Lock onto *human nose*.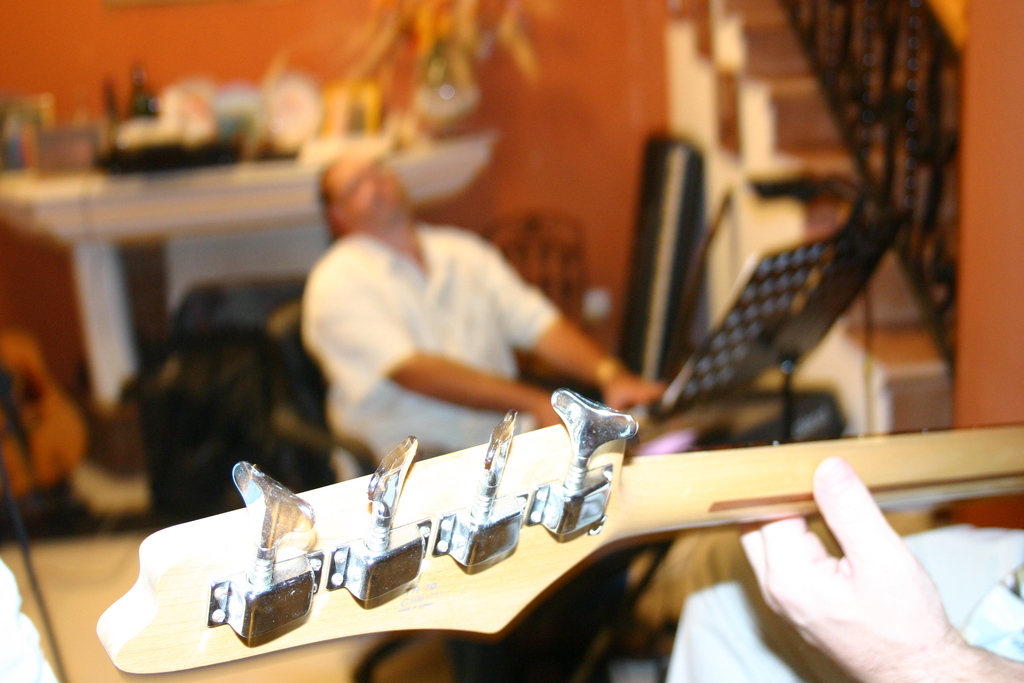
Locked: 367/172/380/185.
